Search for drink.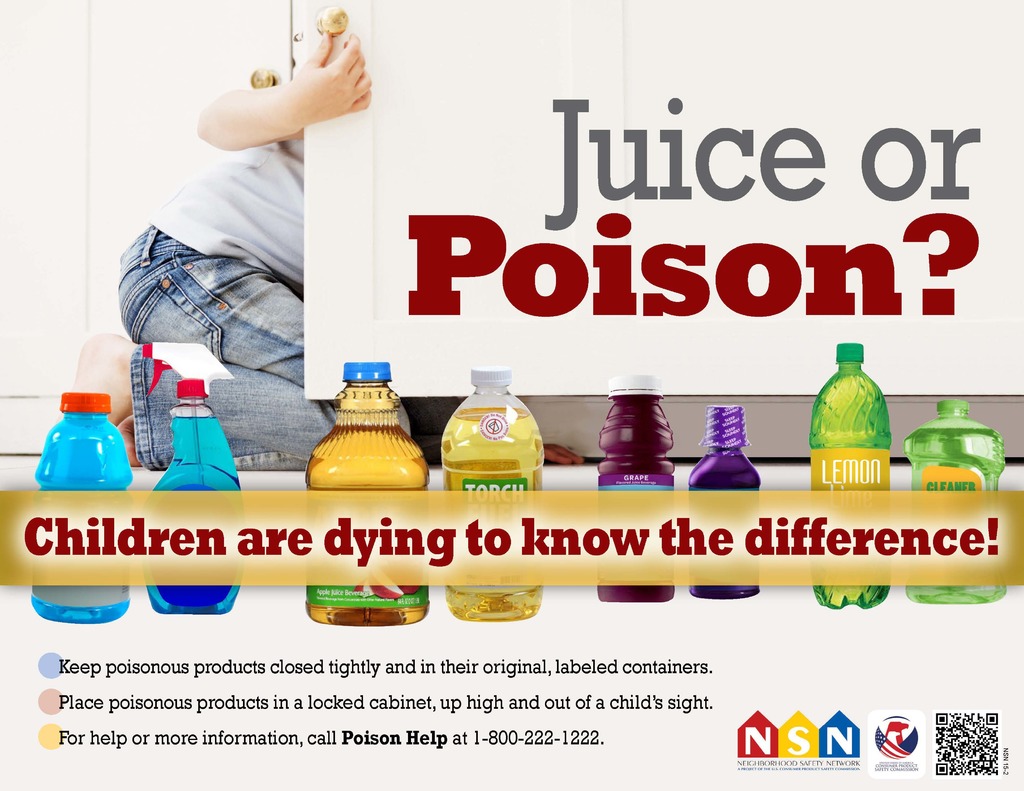
Found at {"left": 439, "top": 367, "right": 548, "bottom": 619}.
